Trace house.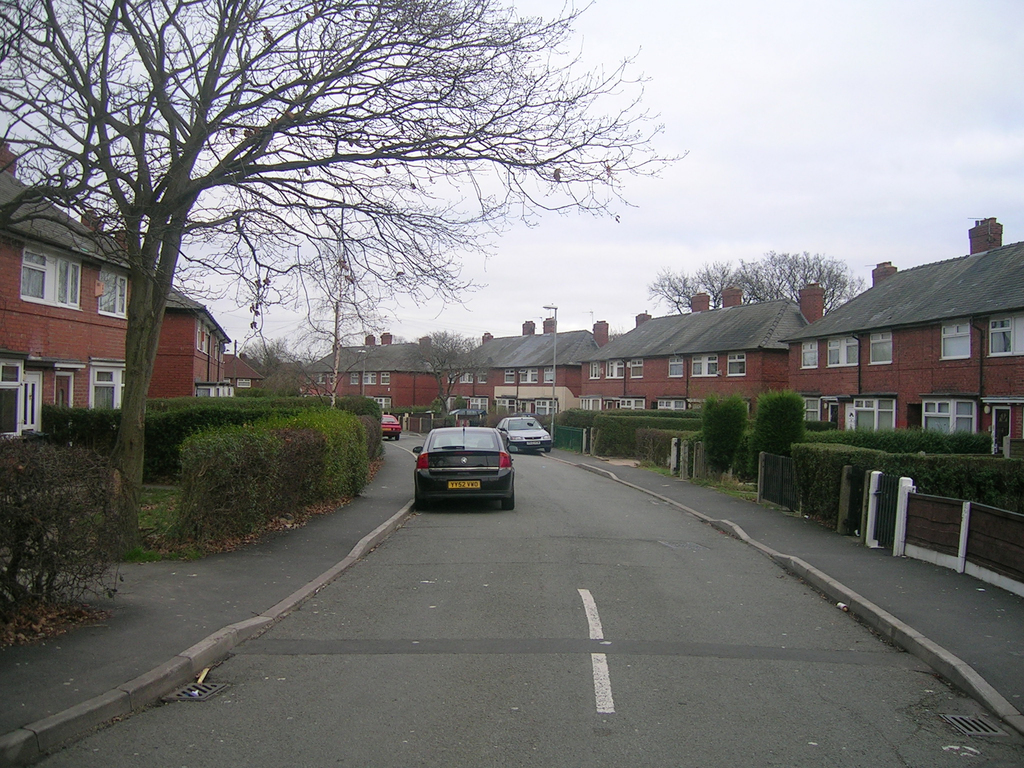
Traced to crop(587, 305, 803, 454).
